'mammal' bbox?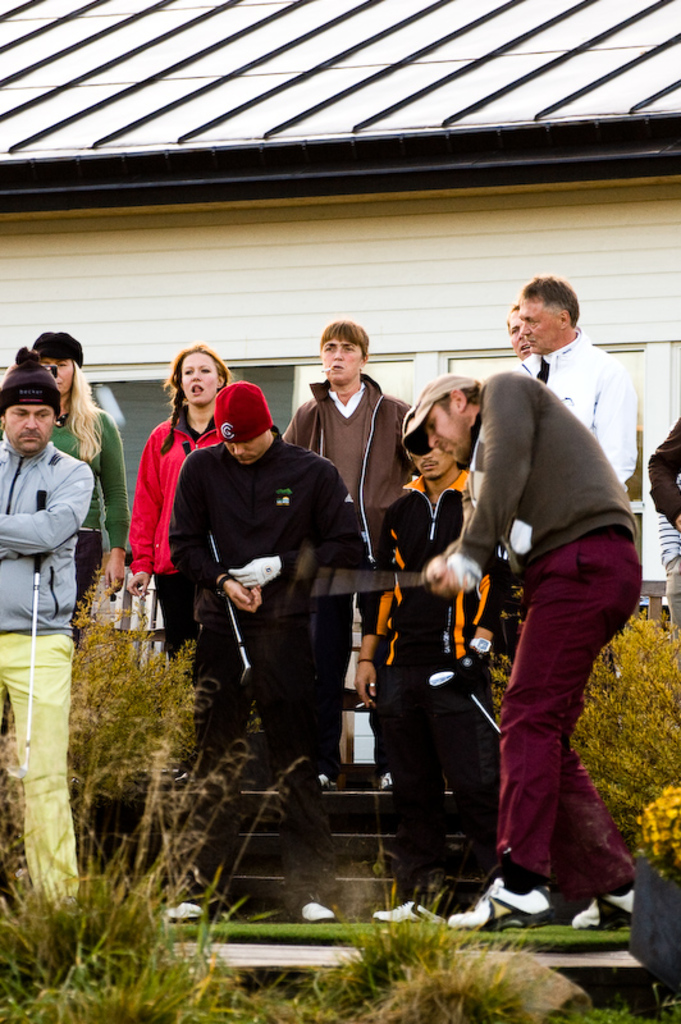
l=444, t=408, r=645, b=941
